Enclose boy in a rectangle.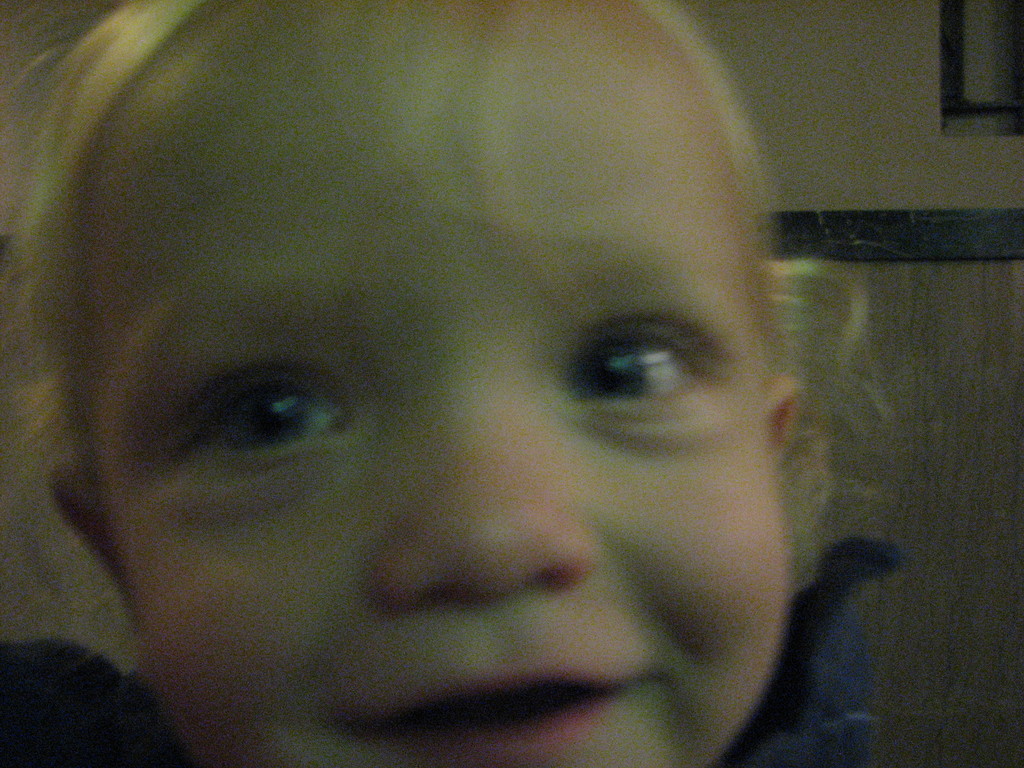
x1=0, y1=0, x2=916, y2=767.
